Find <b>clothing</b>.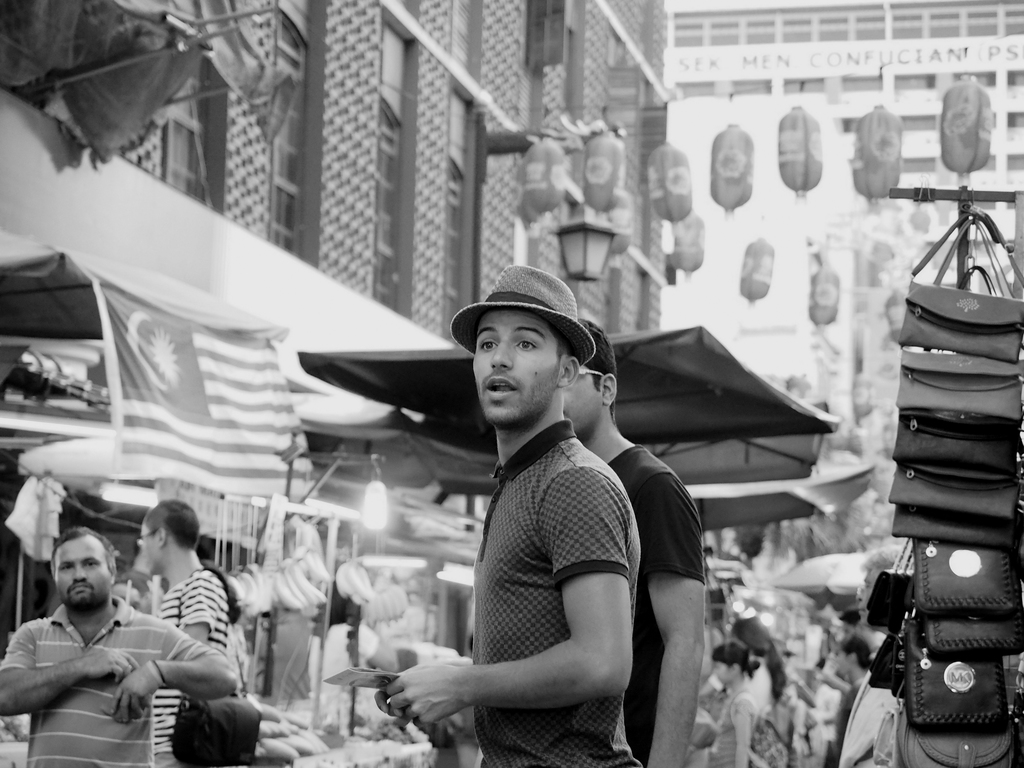
(x1=466, y1=417, x2=641, y2=767).
